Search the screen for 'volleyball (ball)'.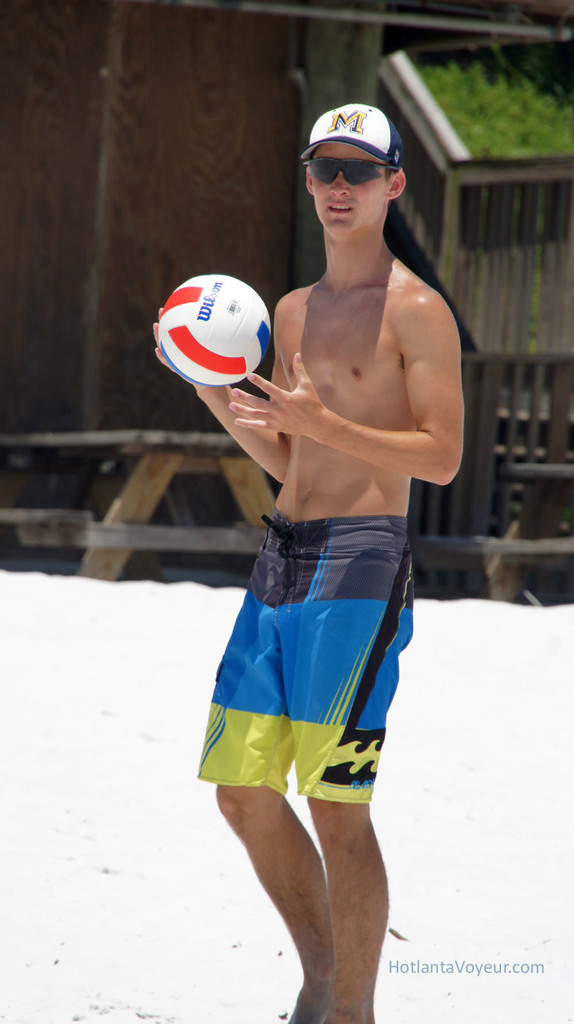
Found at bbox=[158, 274, 272, 388].
